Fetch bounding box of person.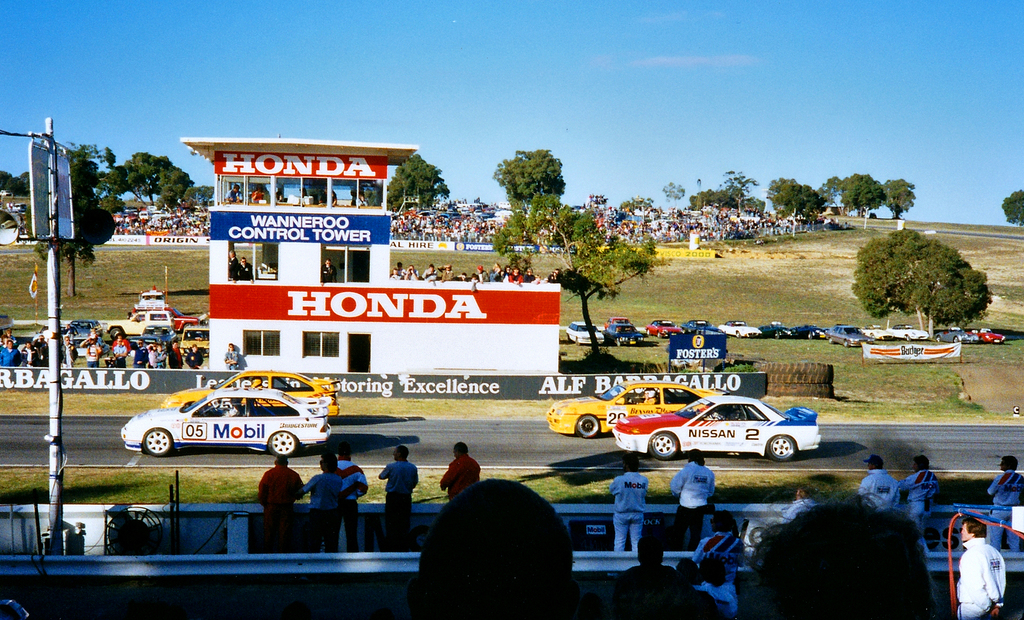
Bbox: left=693, top=514, right=747, bottom=578.
